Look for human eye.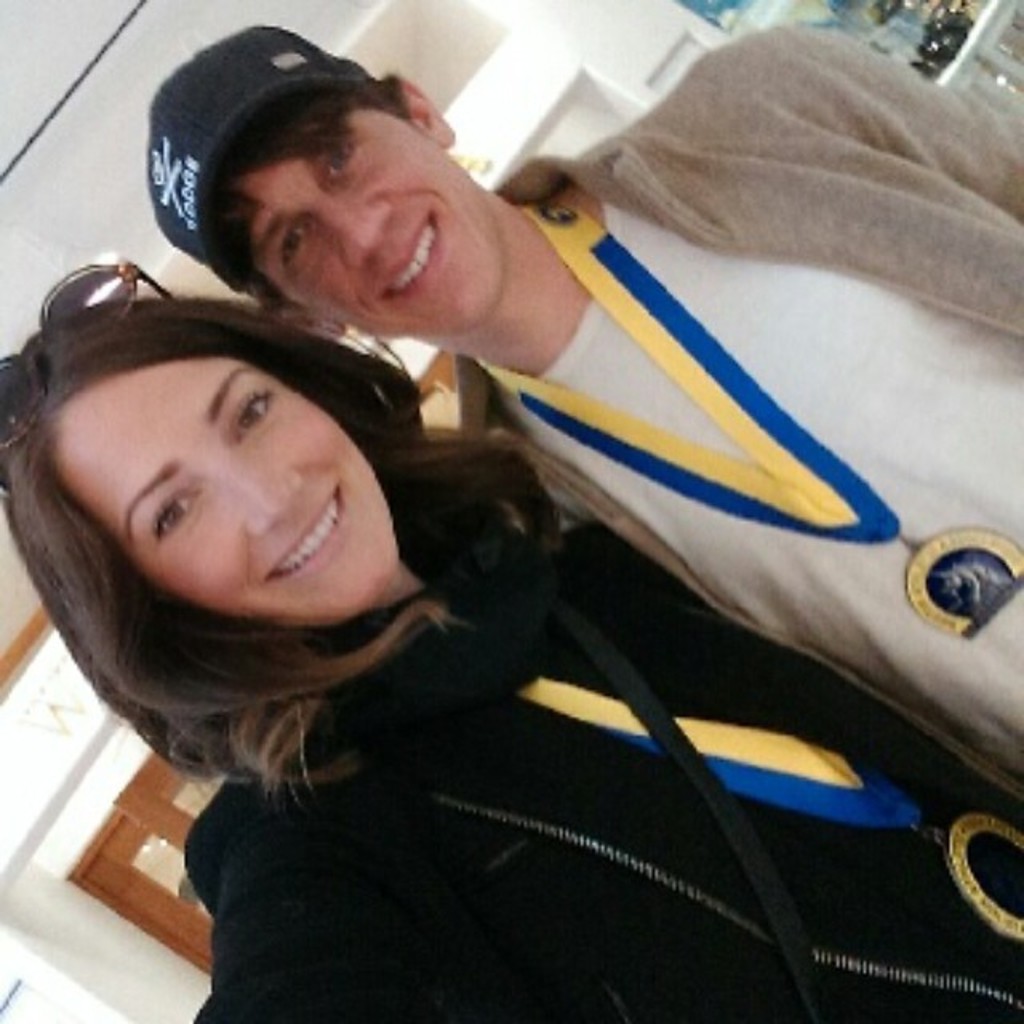
Found: [232,381,277,438].
